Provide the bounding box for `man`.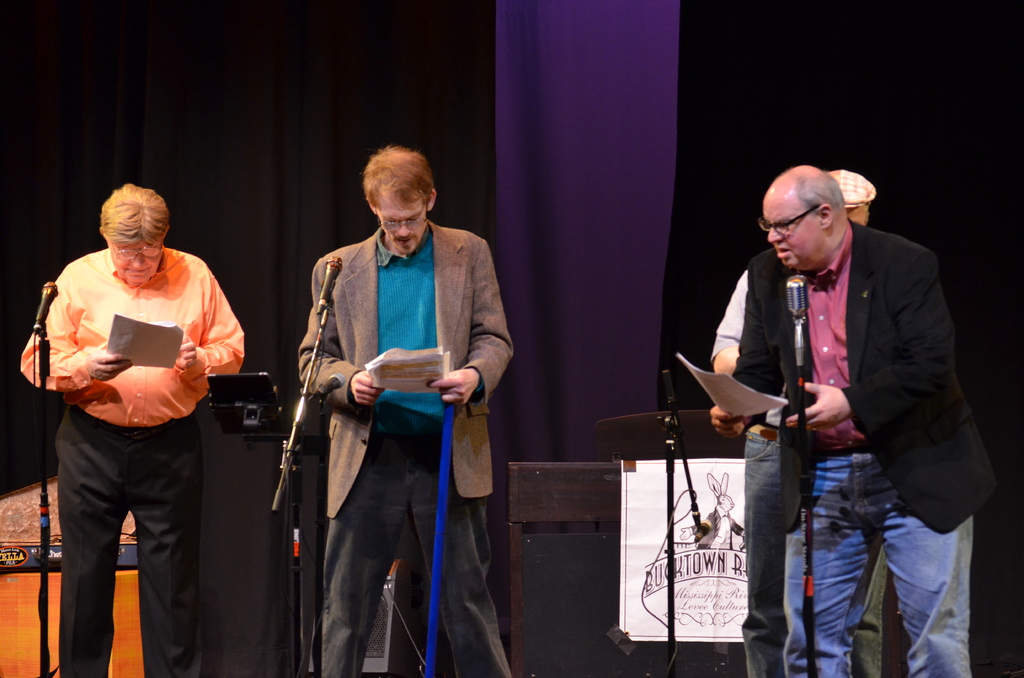
<box>17,184,246,677</box>.
